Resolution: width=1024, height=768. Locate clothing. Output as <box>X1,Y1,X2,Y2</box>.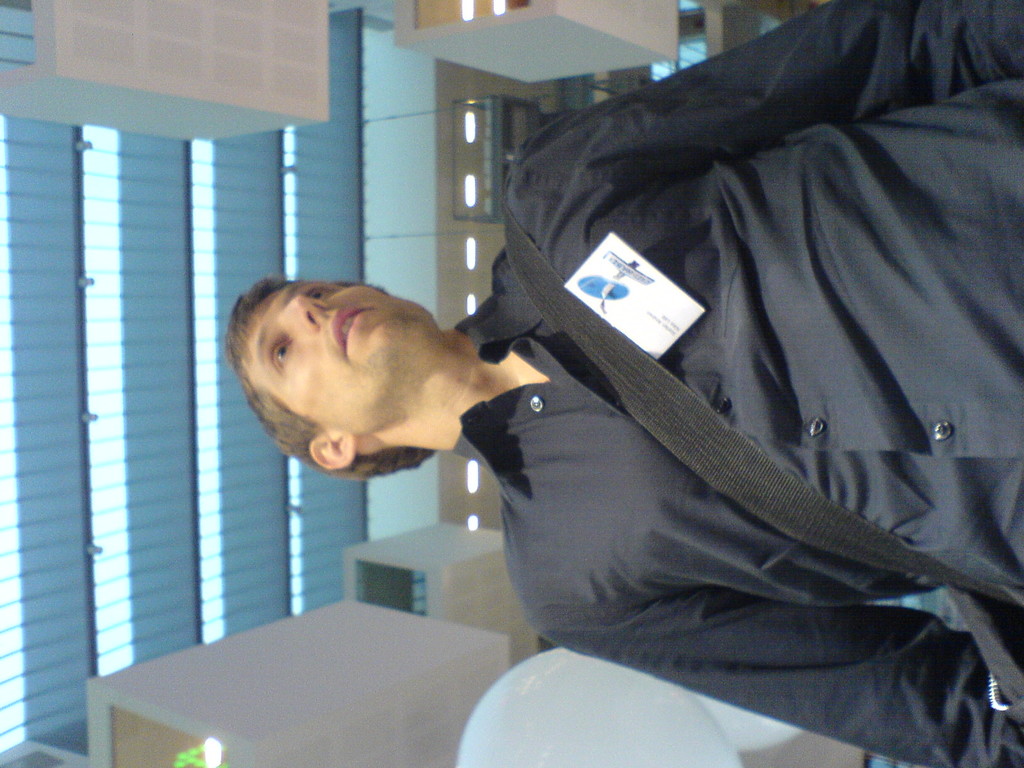
<box>377,65,1009,762</box>.
